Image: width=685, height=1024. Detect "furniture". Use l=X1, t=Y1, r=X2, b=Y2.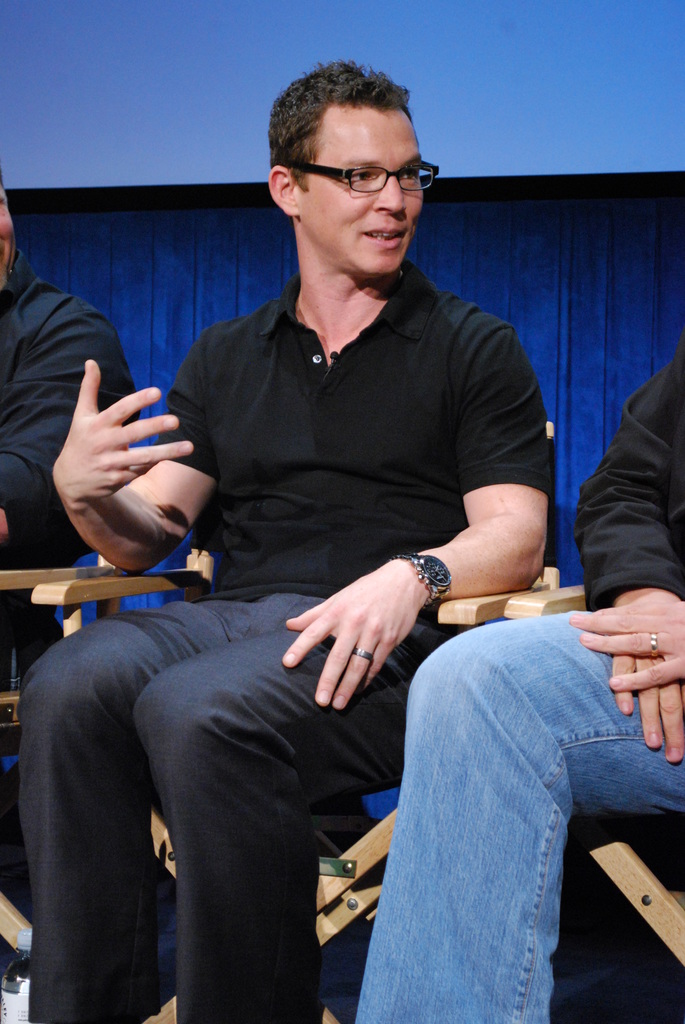
l=32, t=421, r=558, b=1023.
